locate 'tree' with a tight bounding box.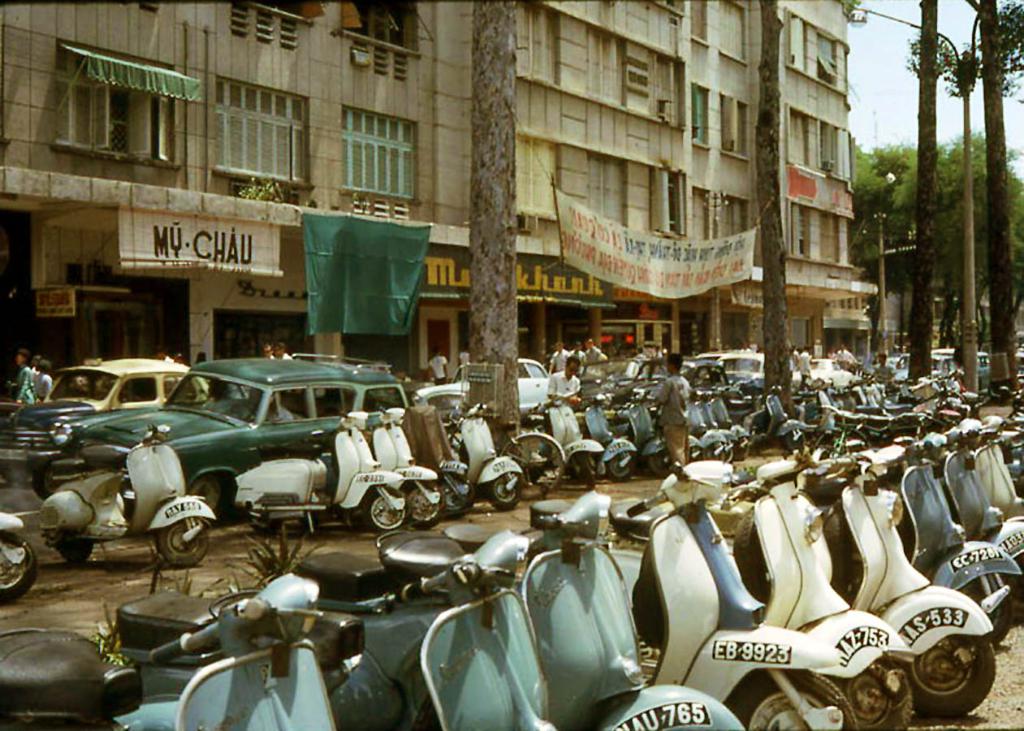
[left=464, top=0, right=515, bottom=467].
